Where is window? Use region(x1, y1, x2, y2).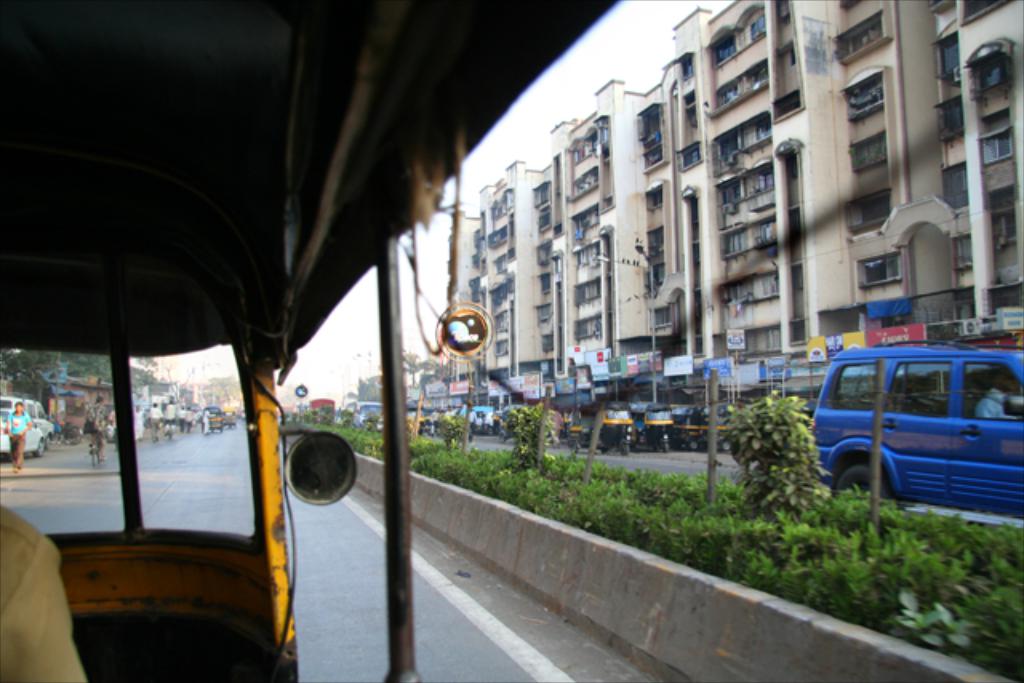
region(589, 115, 606, 128).
